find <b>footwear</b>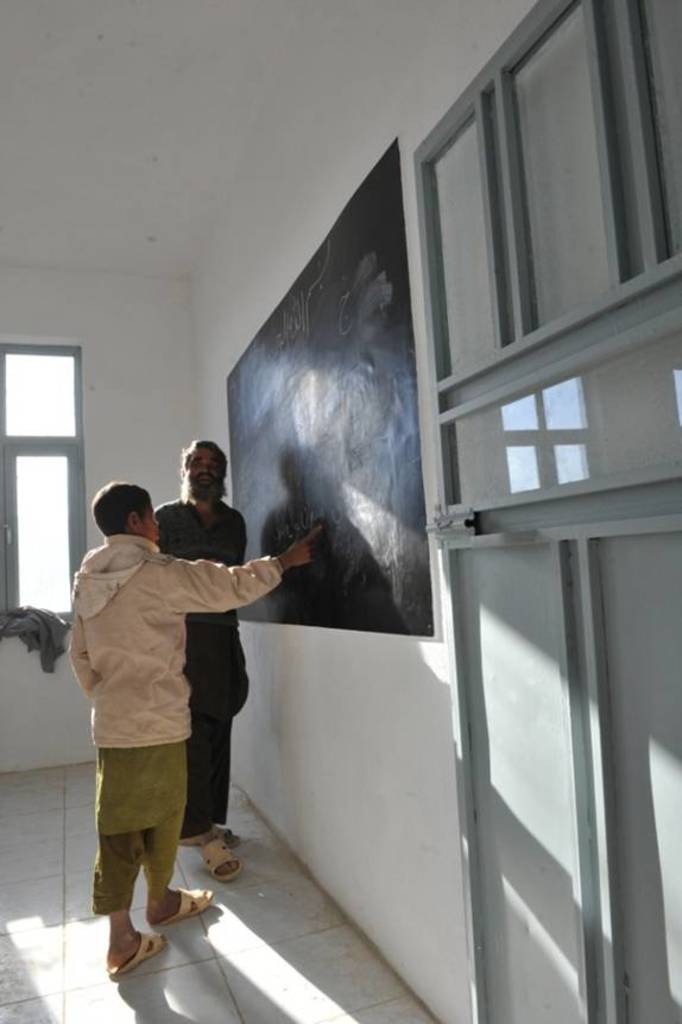
crop(95, 910, 185, 998)
